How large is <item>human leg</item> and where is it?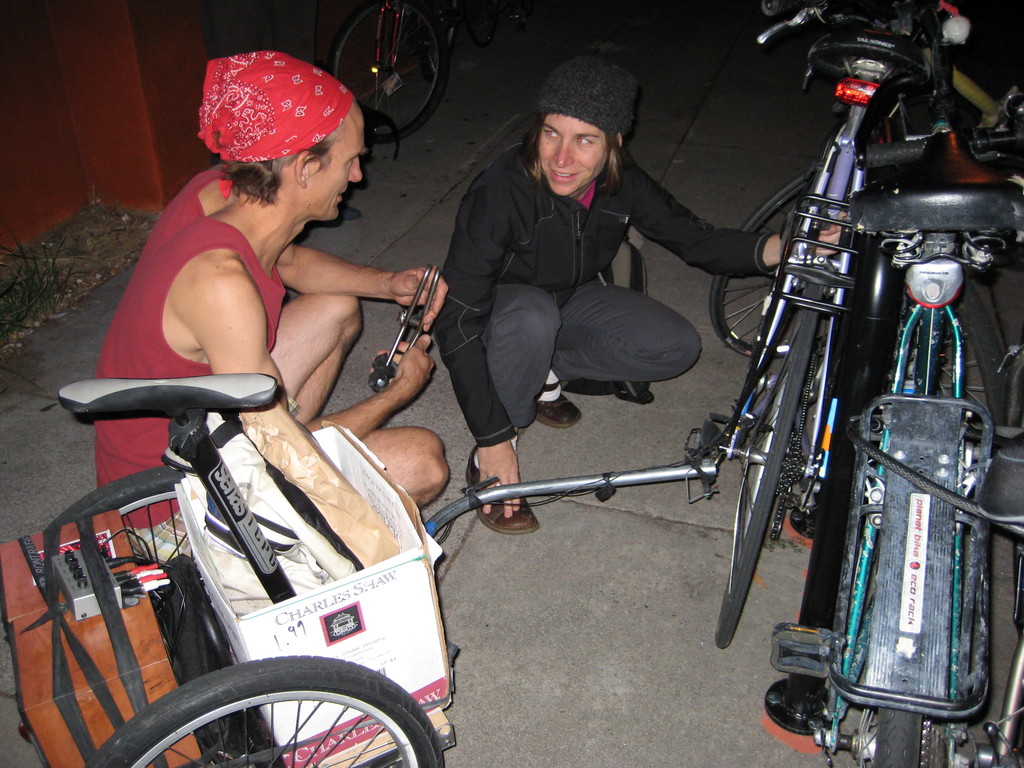
Bounding box: {"x1": 535, "y1": 285, "x2": 702, "y2": 428}.
